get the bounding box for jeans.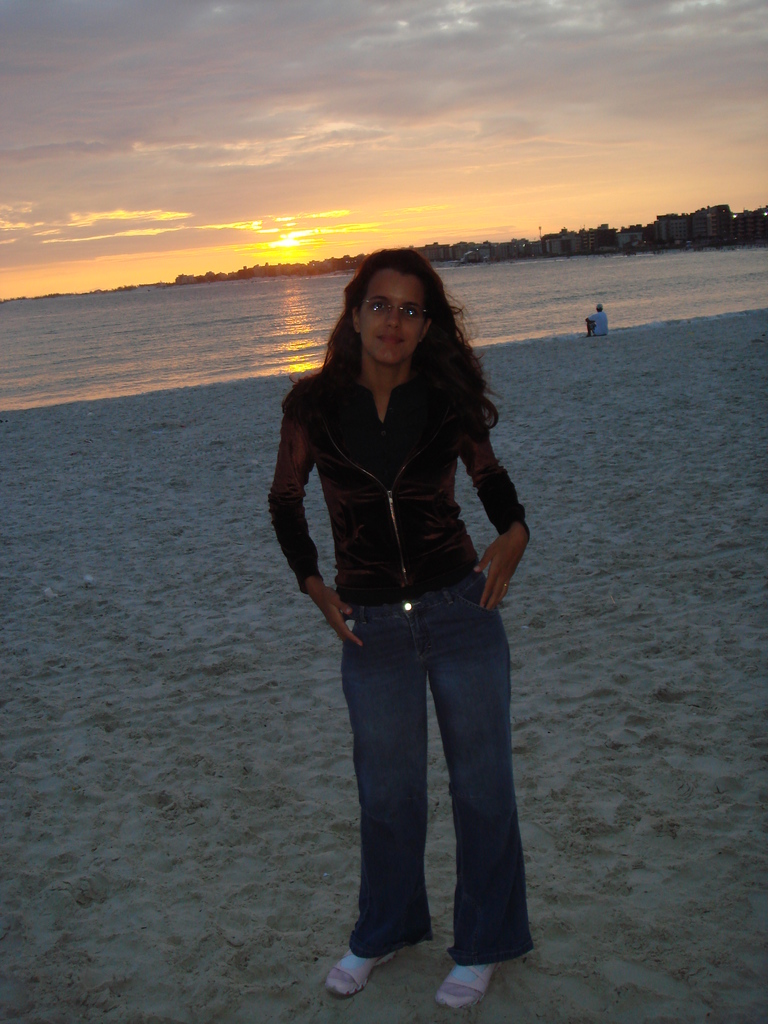
pyautogui.locateOnScreen(297, 593, 537, 979).
